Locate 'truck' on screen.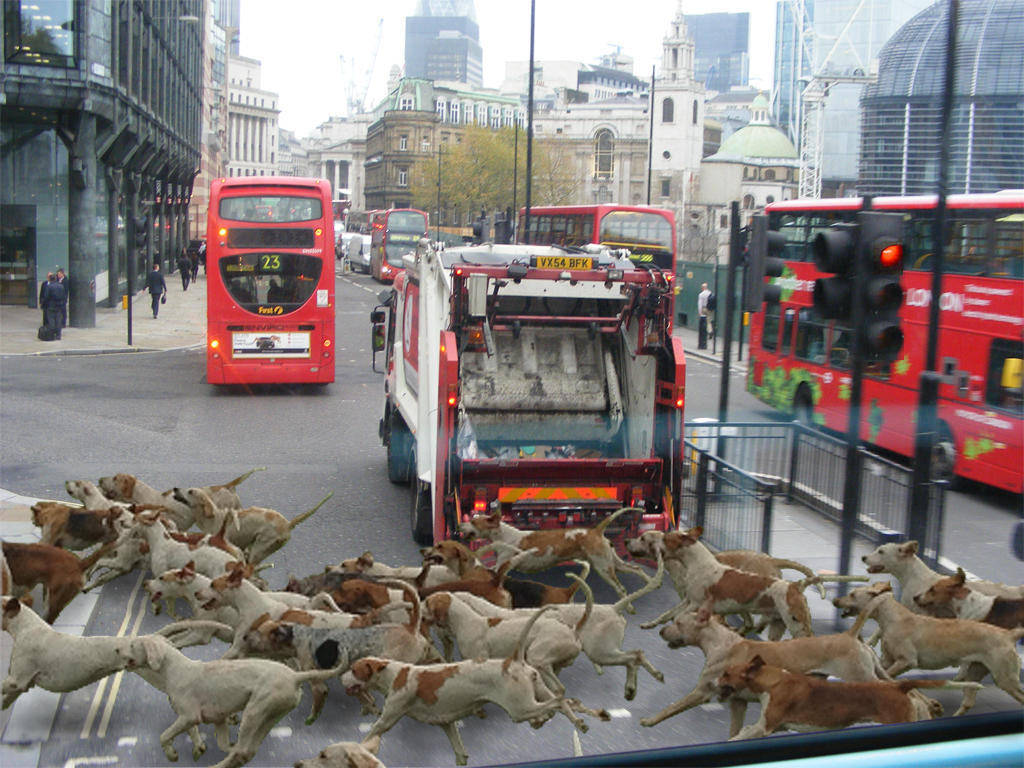
On screen at 367,216,696,573.
